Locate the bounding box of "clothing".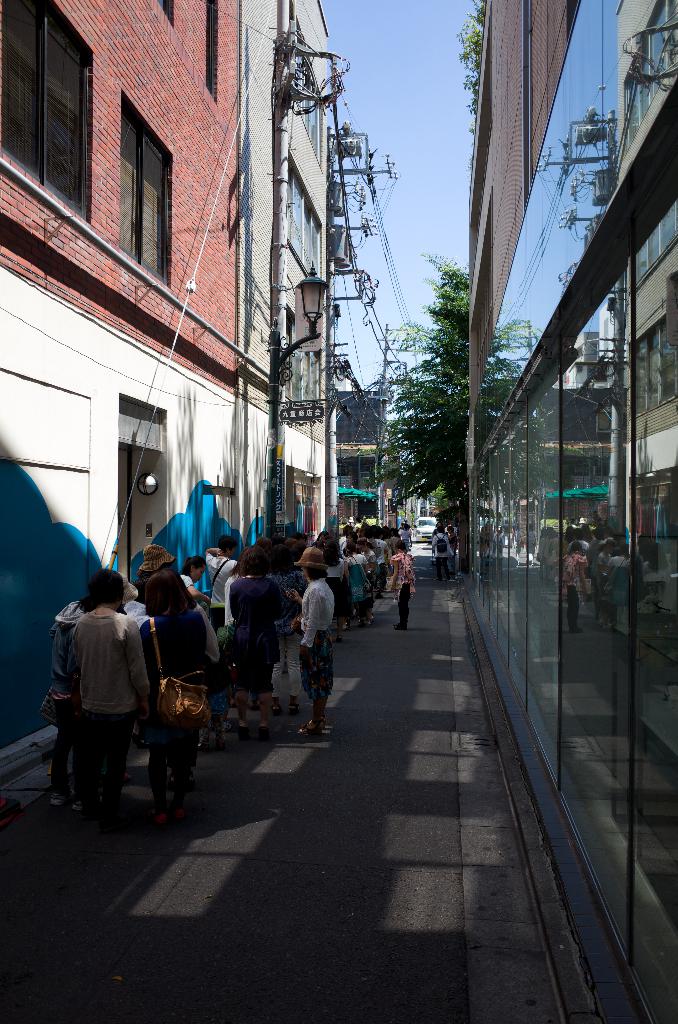
Bounding box: rect(350, 561, 388, 600).
